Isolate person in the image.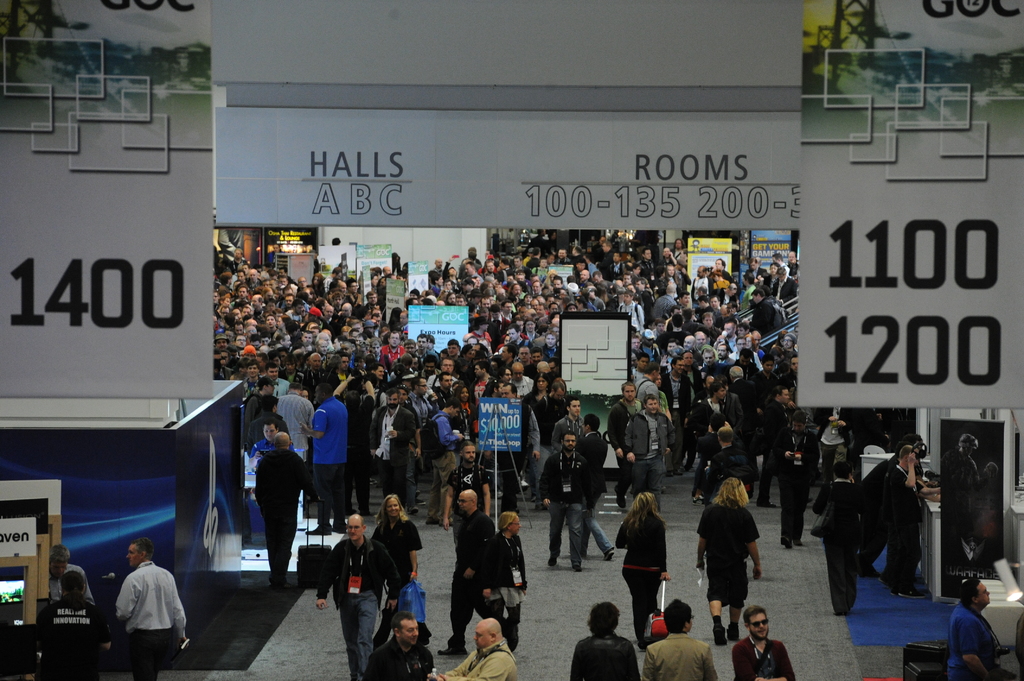
Isolated region: {"left": 775, "top": 416, "right": 818, "bottom": 551}.
